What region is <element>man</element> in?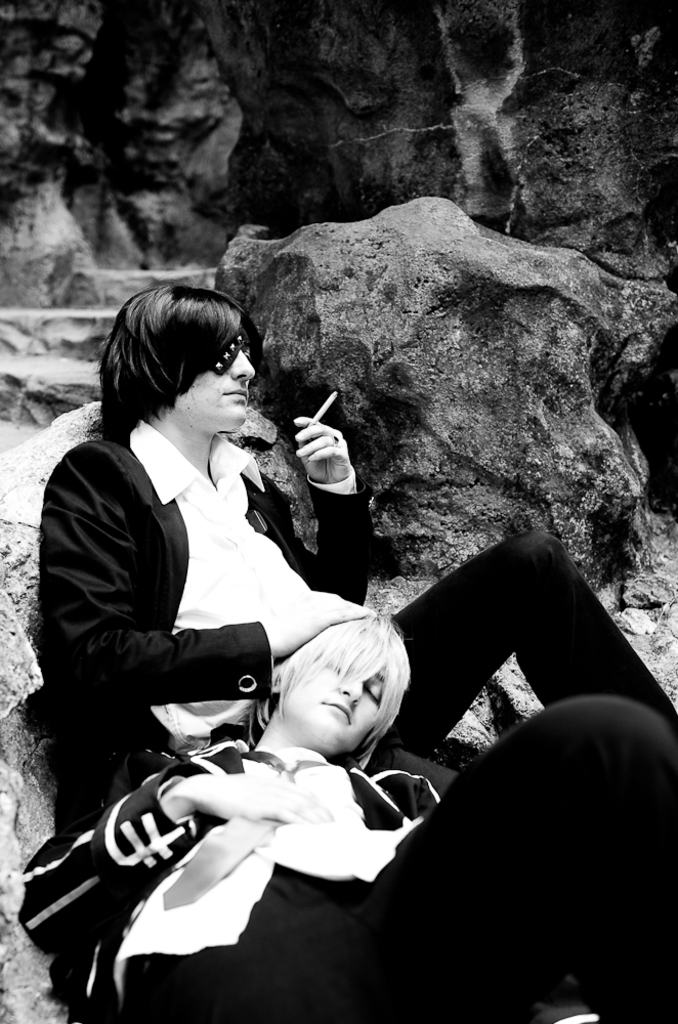
(x1=26, y1=279, x2=677, y2=819).
